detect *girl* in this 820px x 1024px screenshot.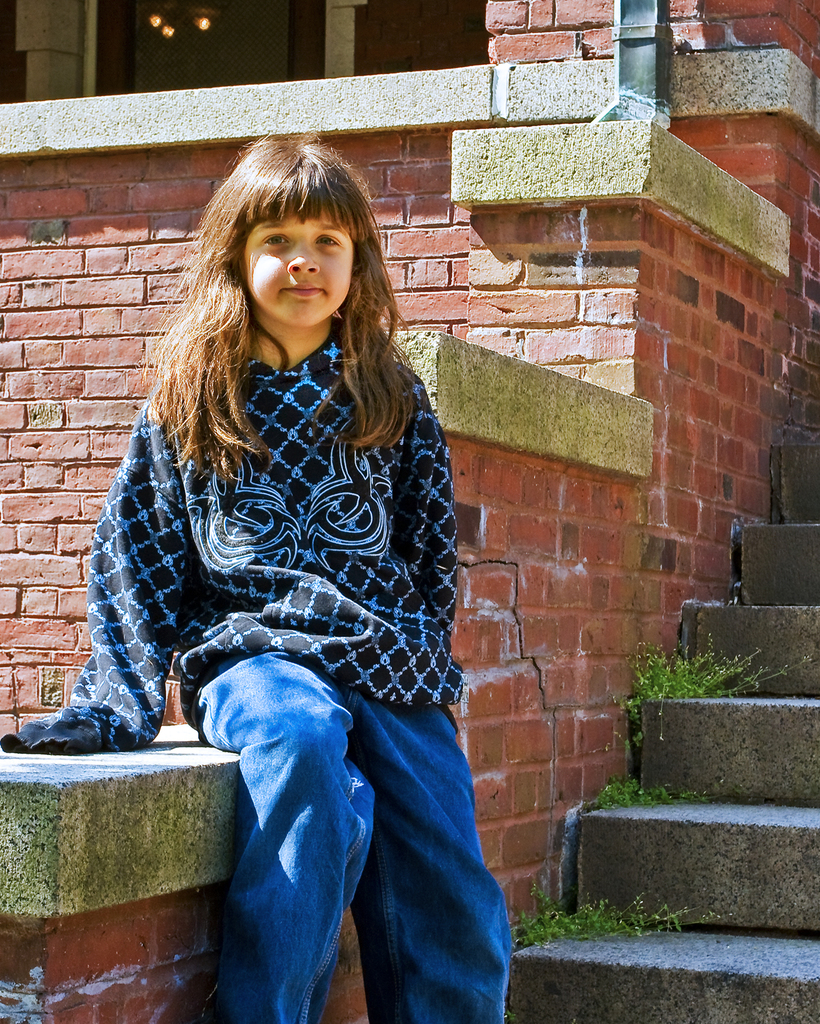
Detection: rect(0, 130, 512, 1023).
